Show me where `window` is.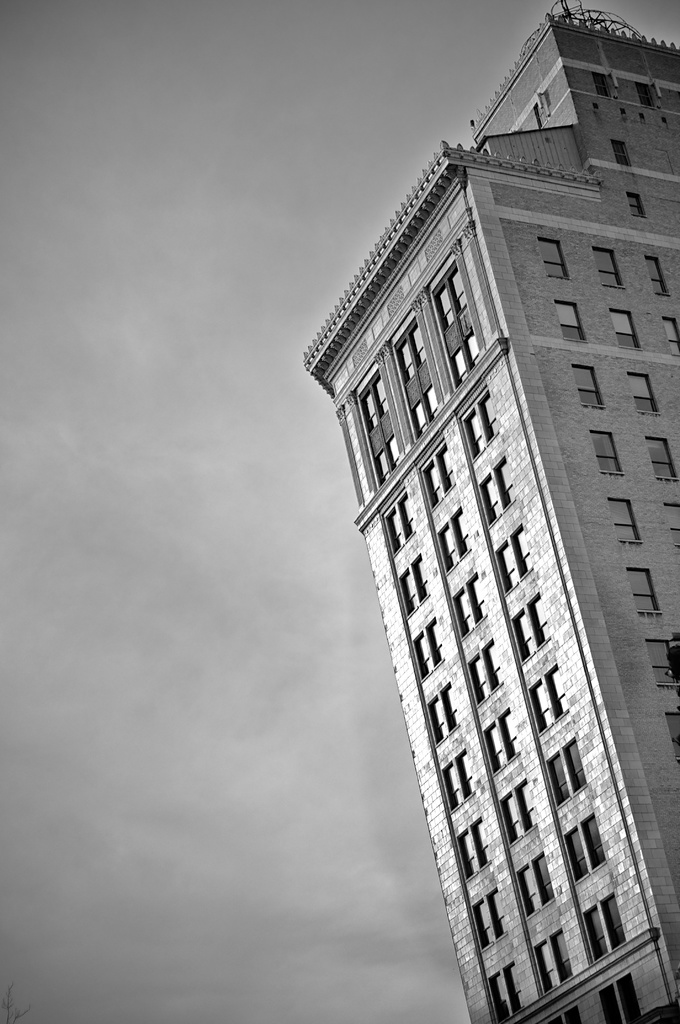
`window` is at [x1=481, y1=721, x2=509, y2=780].
